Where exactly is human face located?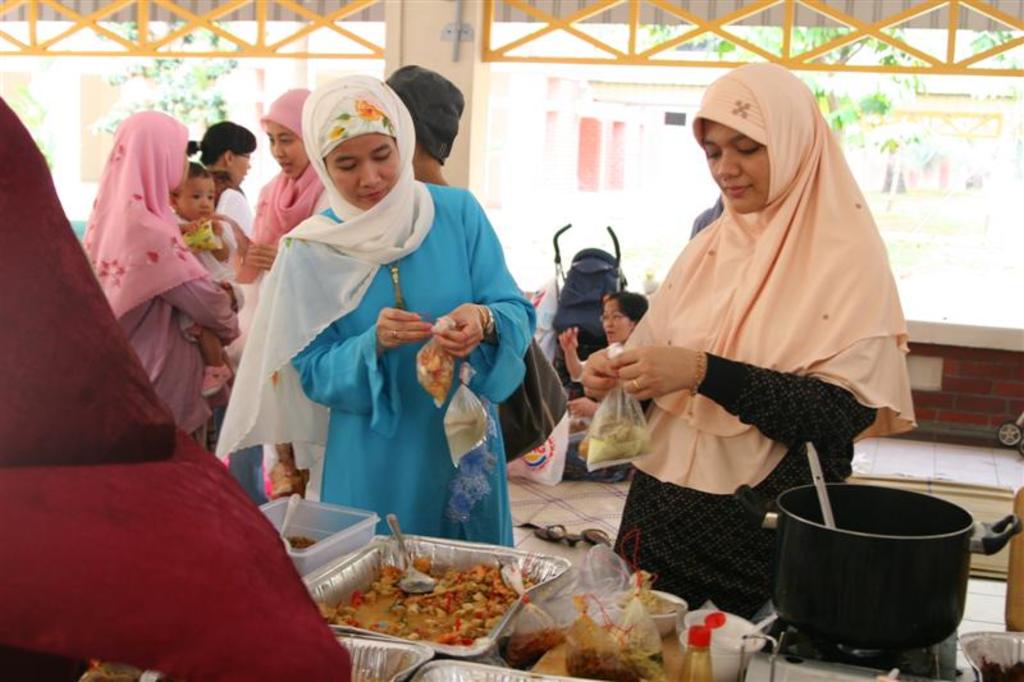
Its bounding box is locate(232, 150, 252, 183).
